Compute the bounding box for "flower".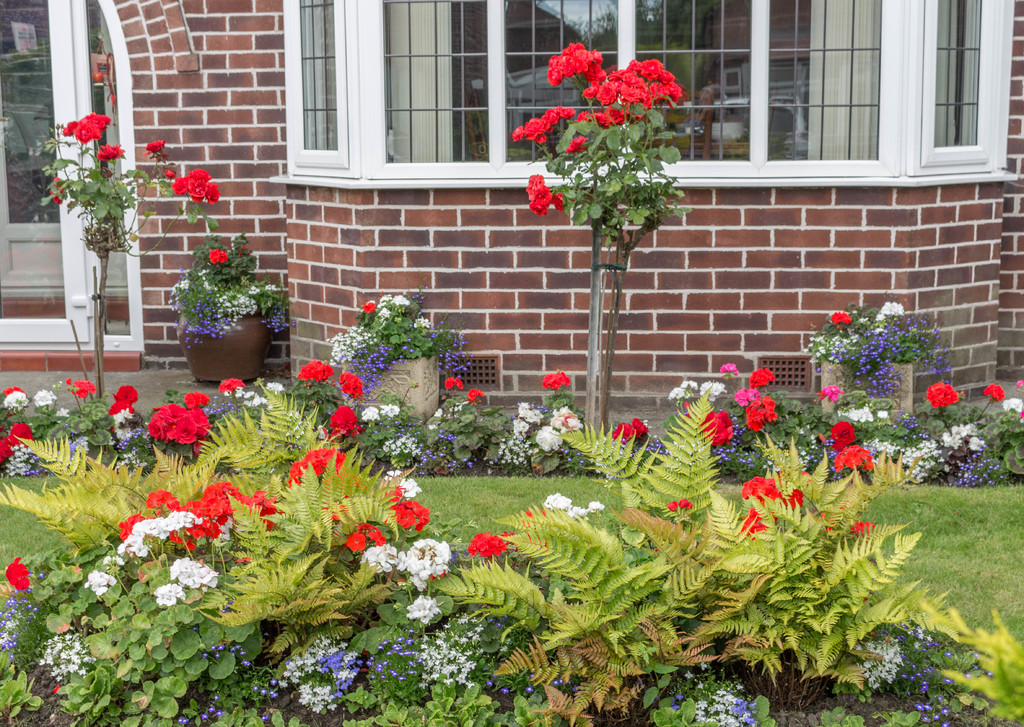
{"left": 47, "top": 170, "right": 64, "bottom": 206}.
